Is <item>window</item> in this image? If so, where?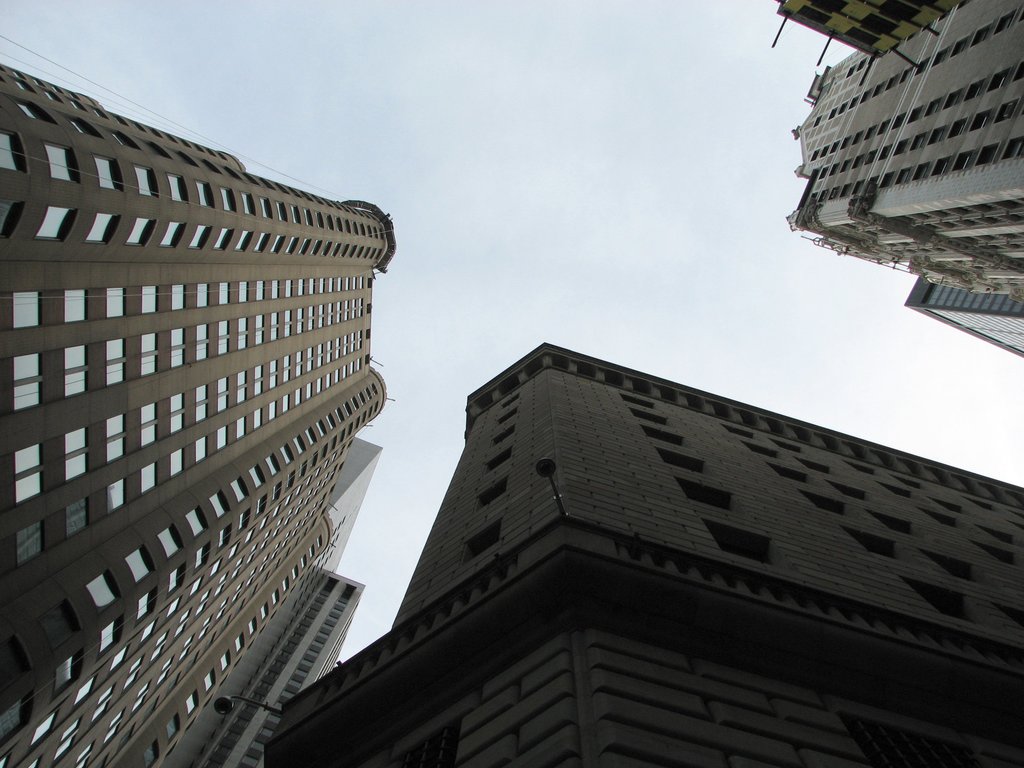
Yes, at [left=239, top=508, right=252, bottom=536].
